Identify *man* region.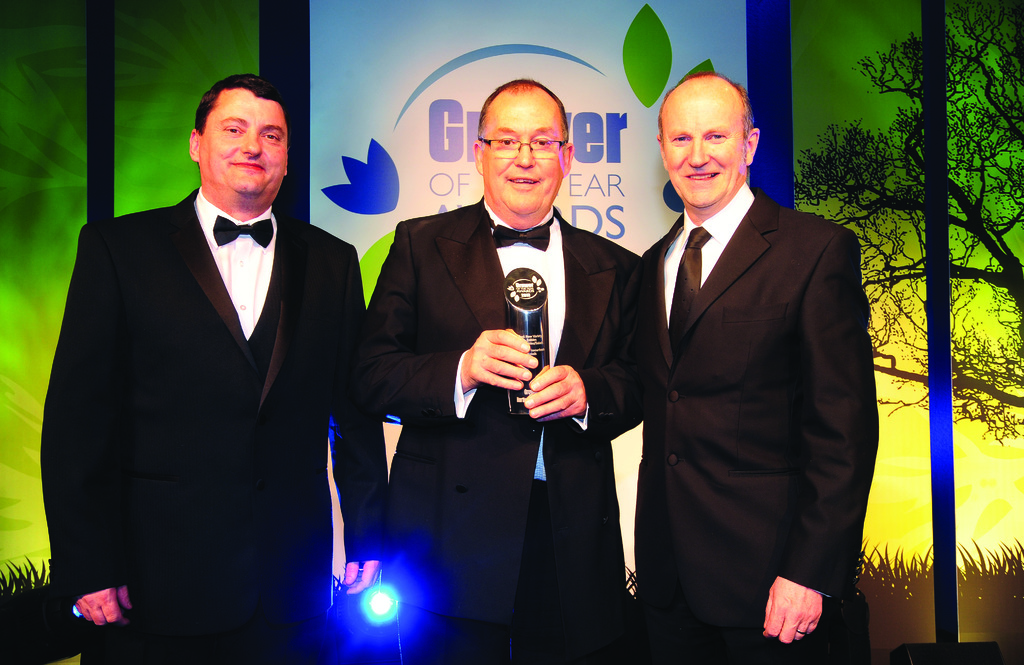
Region: (x1=42, y1=74, x2=391, y2=664).
